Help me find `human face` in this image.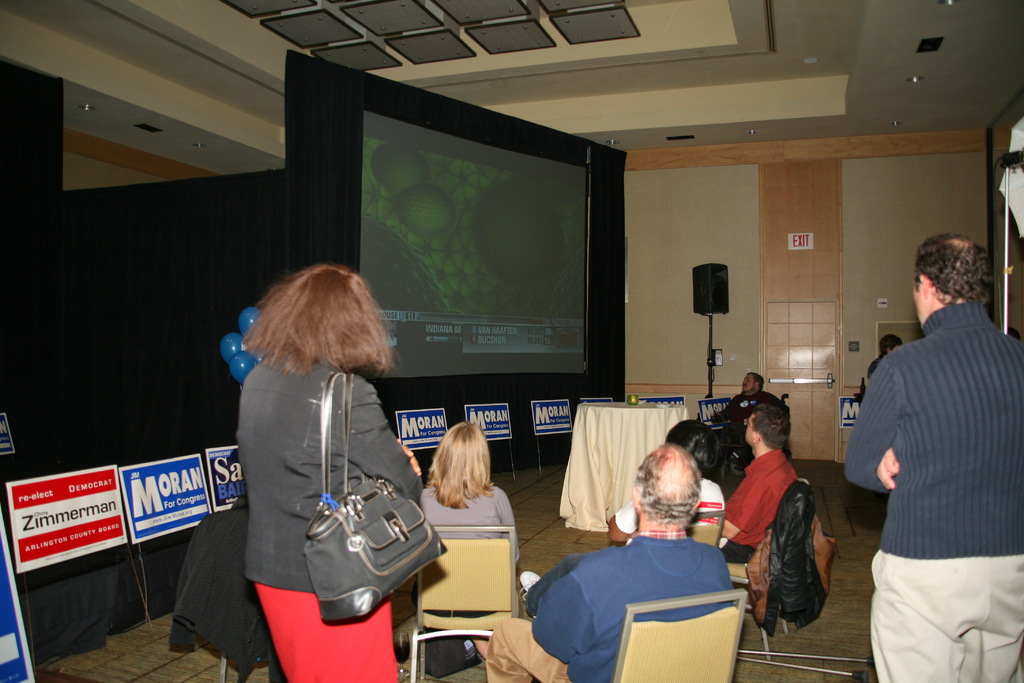
Found it: detection(742, 373, 752, 389).
